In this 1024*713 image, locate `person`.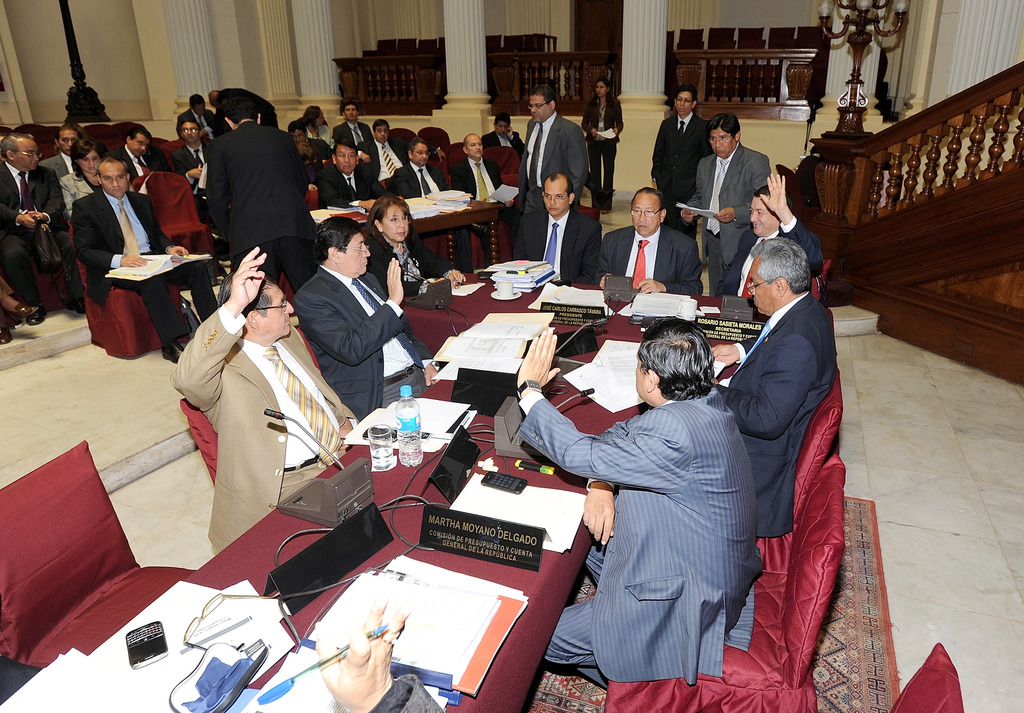
Bounding box: 207, 88, 280, 129.
